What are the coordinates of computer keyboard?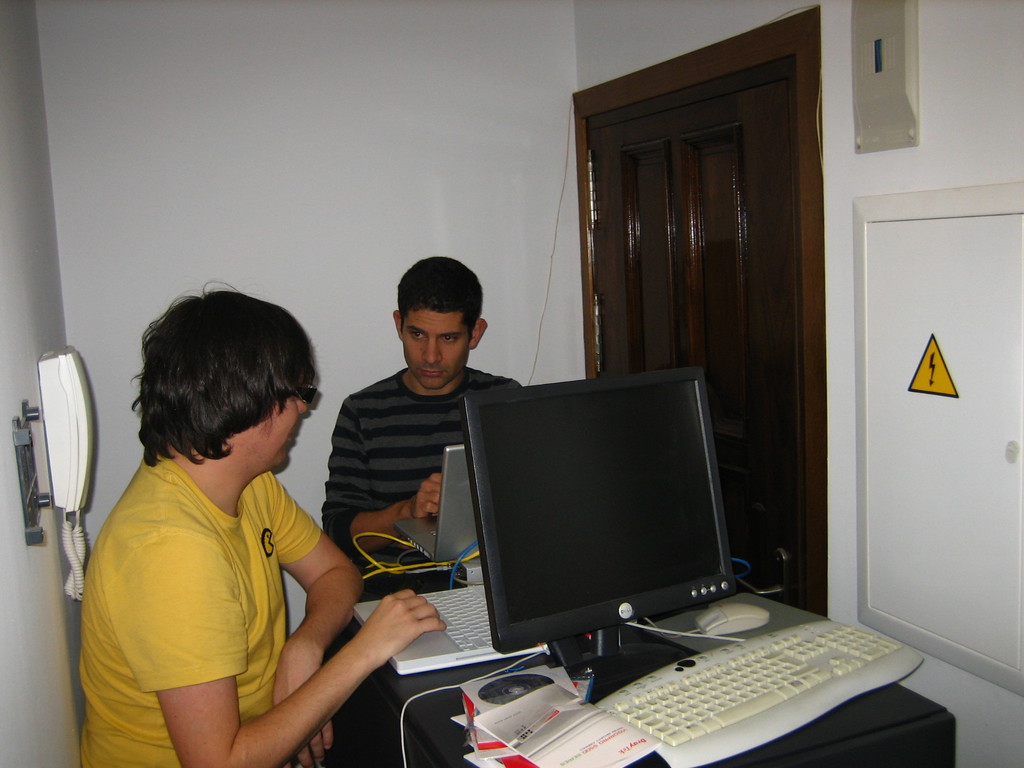
429,525,436,542.
